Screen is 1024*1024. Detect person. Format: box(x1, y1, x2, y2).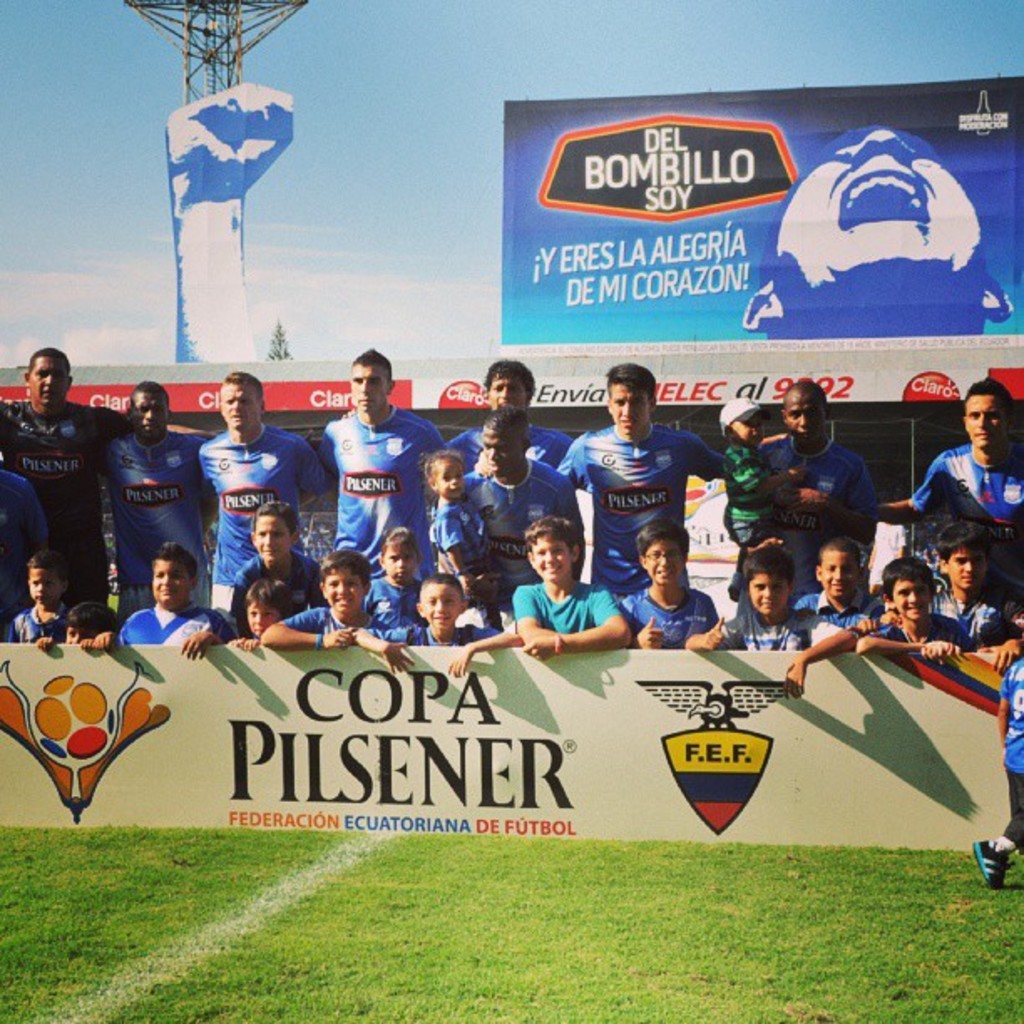
box(550, 363, 726, 602).
